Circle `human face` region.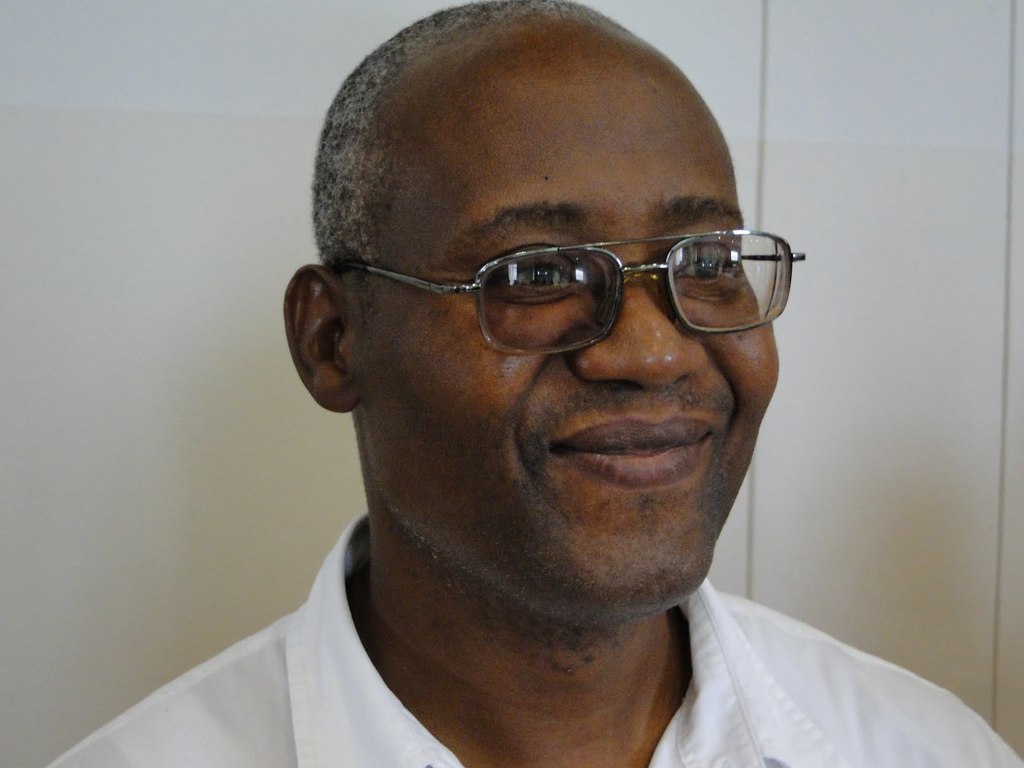
Region: 358, 48, 778, 616.
